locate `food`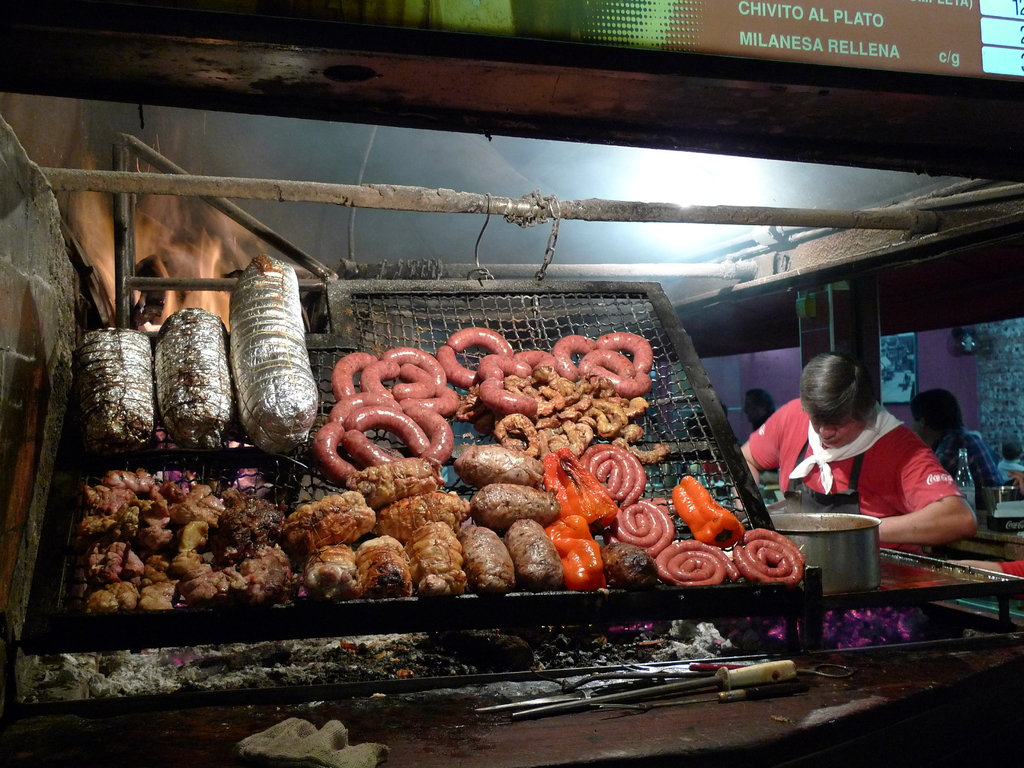
box=[83, 327, 161, 447]
